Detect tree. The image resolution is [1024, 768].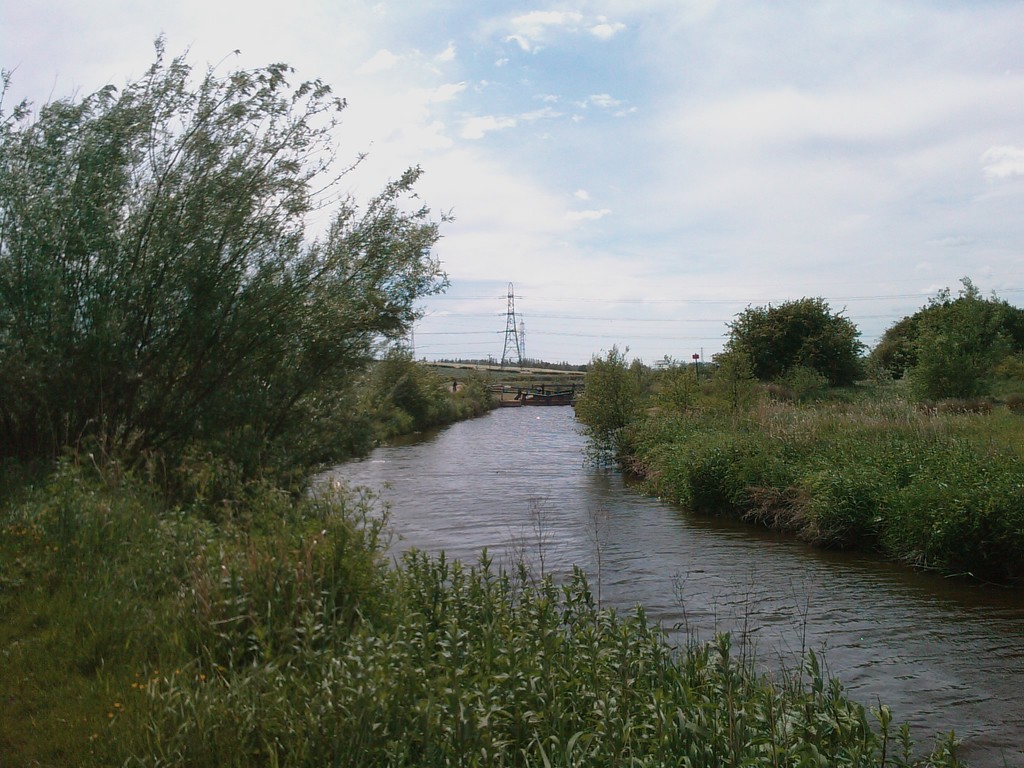
bbox=[33, 44, 419, 587].
